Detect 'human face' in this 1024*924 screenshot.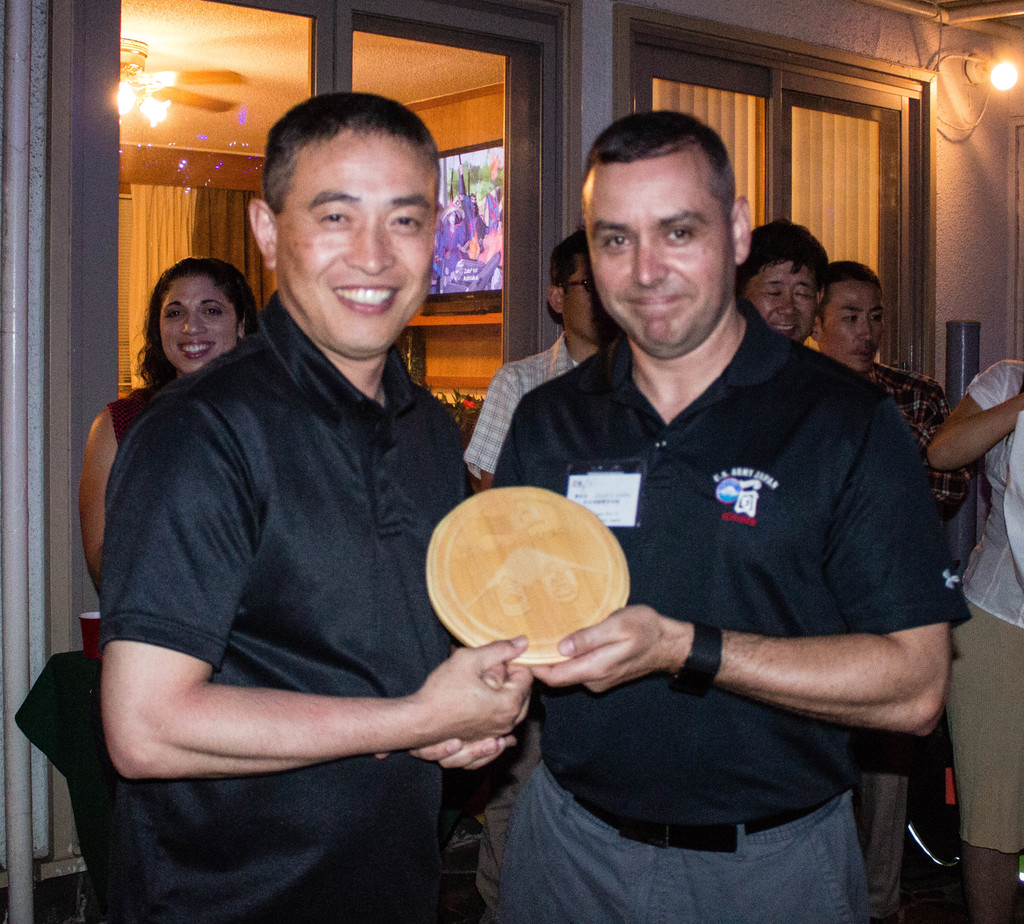
Detection: (561,263,596,340).
